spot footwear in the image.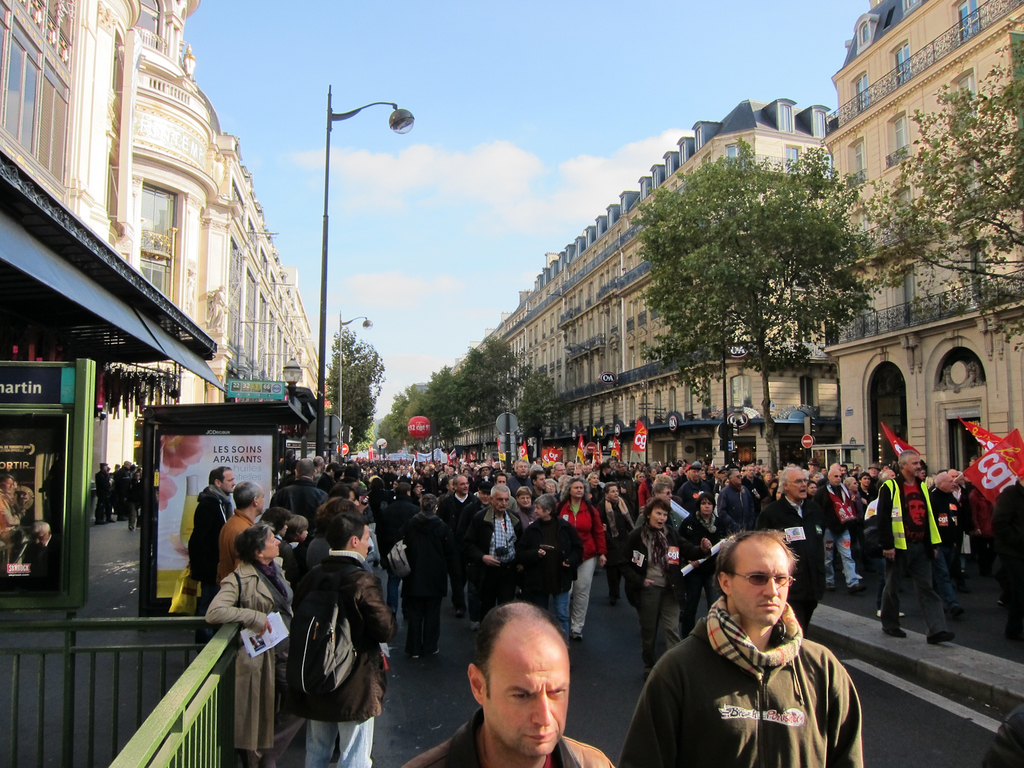
footwear found at <bbox>611, 597, 620, 607</bbox>.
